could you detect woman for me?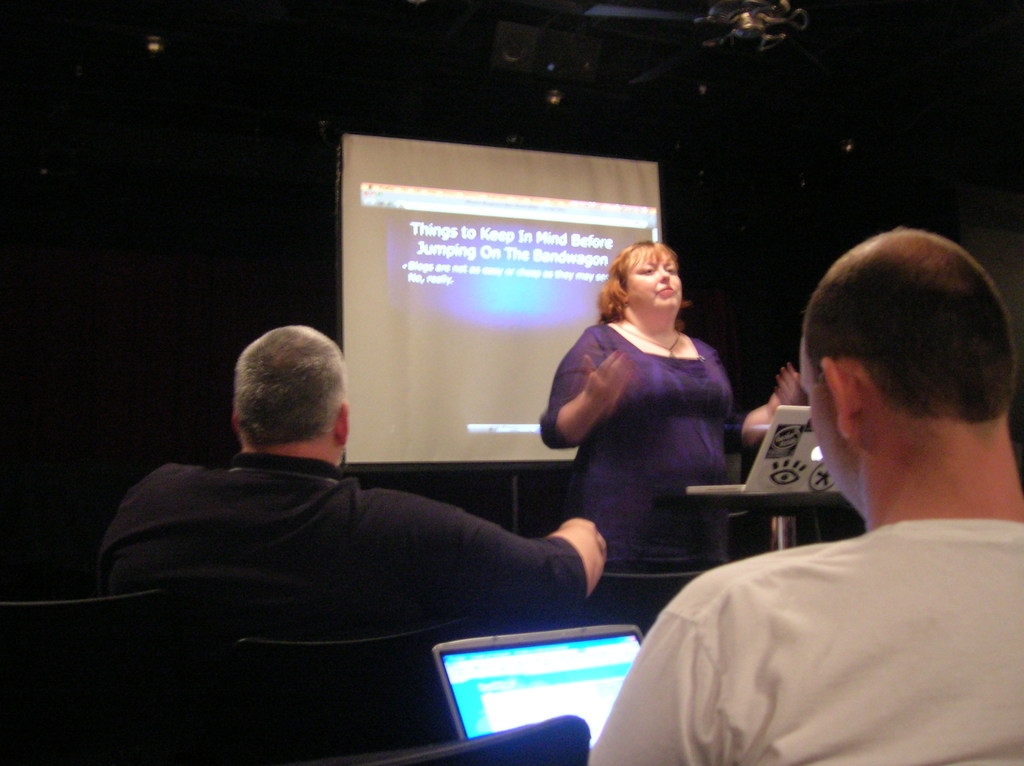
Detection result: <region>539, 202, 769, 642</region>.
